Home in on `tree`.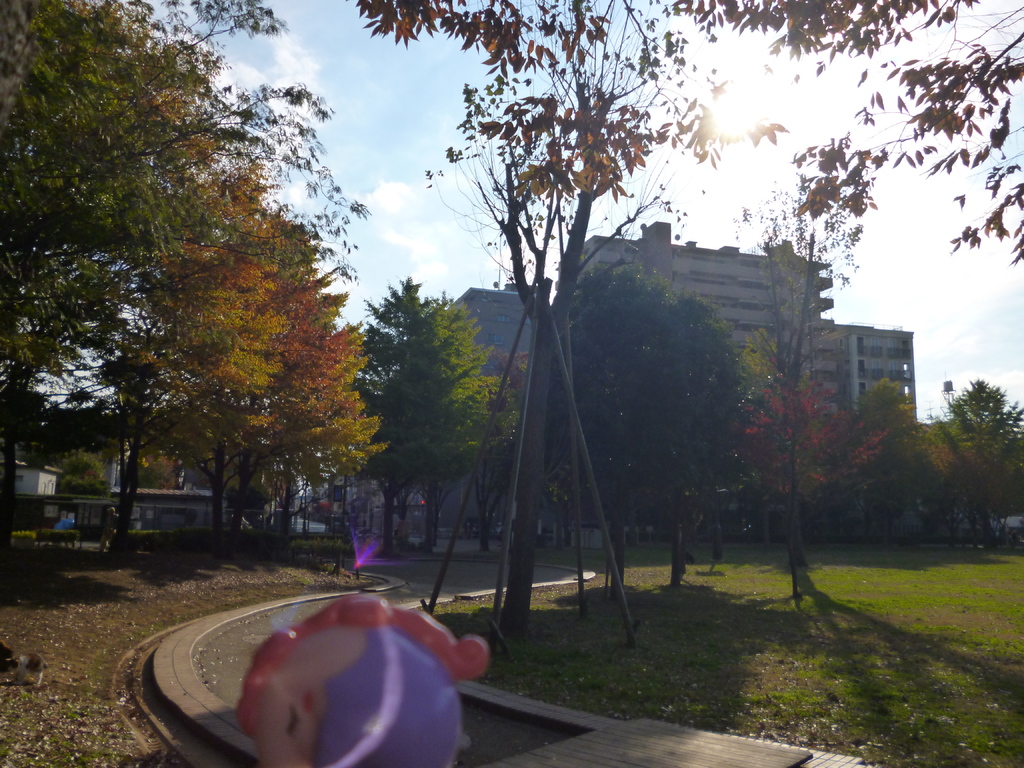
Homed in at select_region(739, 373, 883, 577).
